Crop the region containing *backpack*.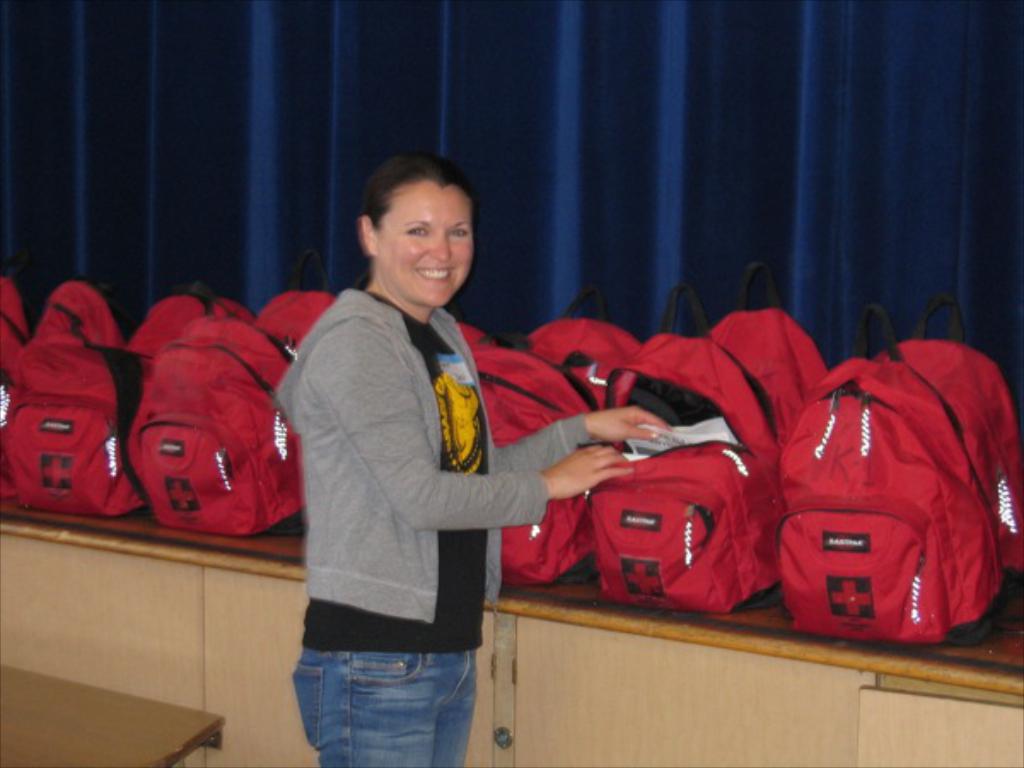
Crop region: rect(853, 304, 1022, 597).
